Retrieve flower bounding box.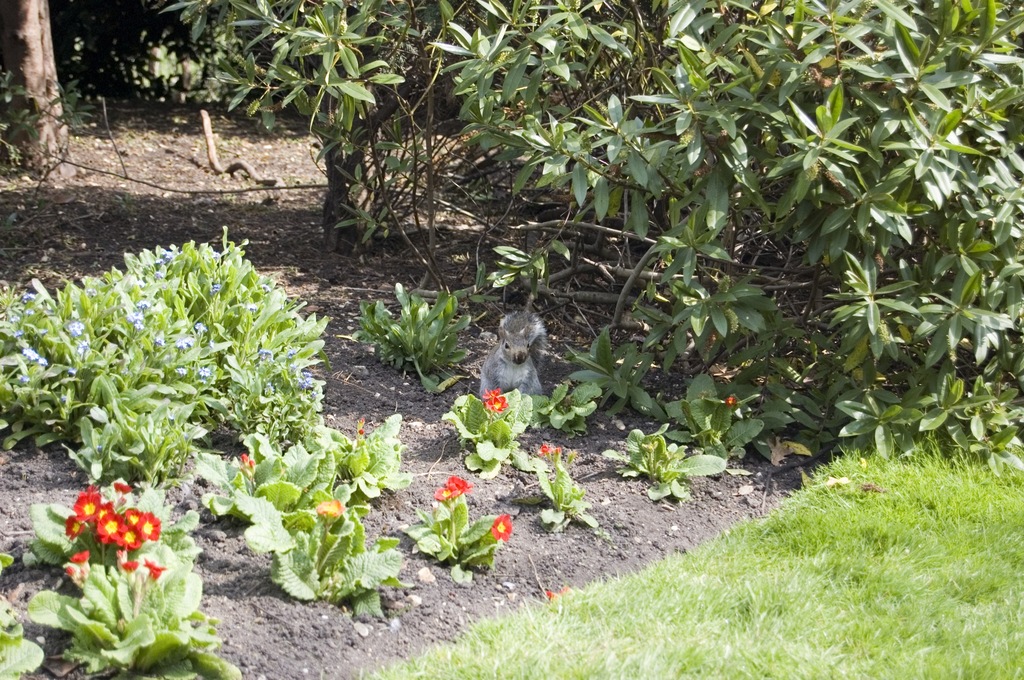
Bounding box: <box>97,512,129,548</box>.
